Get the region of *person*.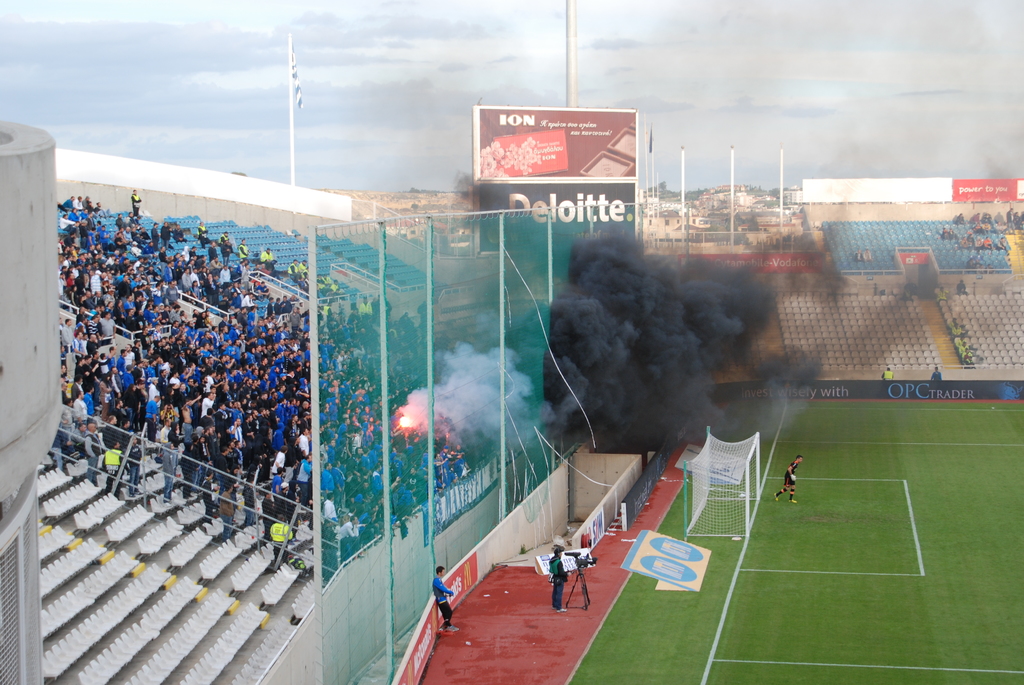
locate(775, 455, 804, 504).
